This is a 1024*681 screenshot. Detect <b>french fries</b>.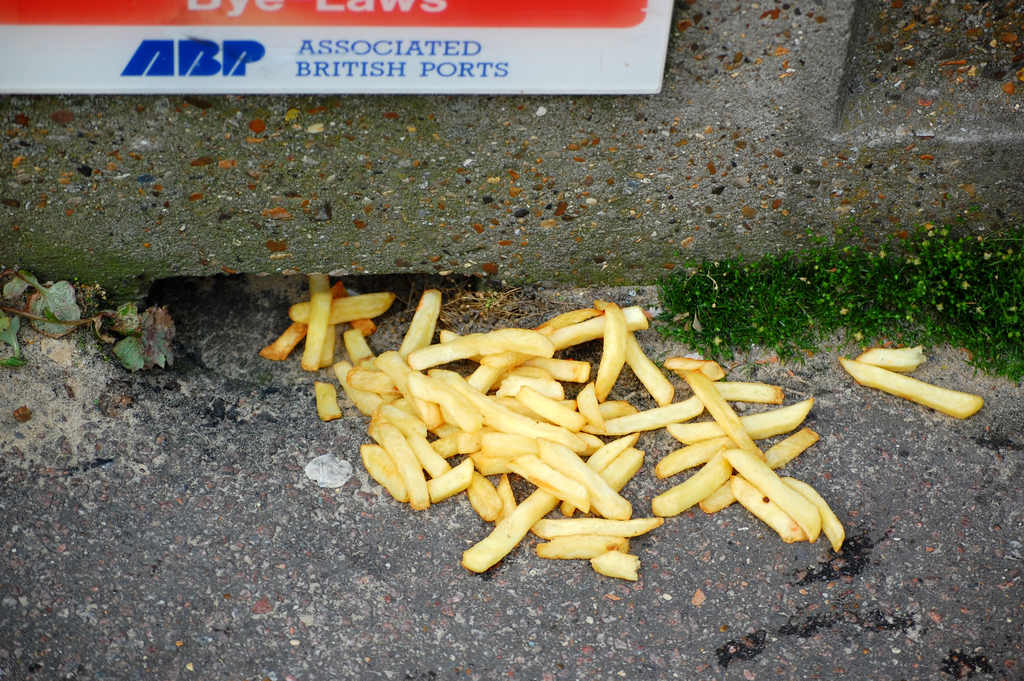
650, 432, 744, 478.
